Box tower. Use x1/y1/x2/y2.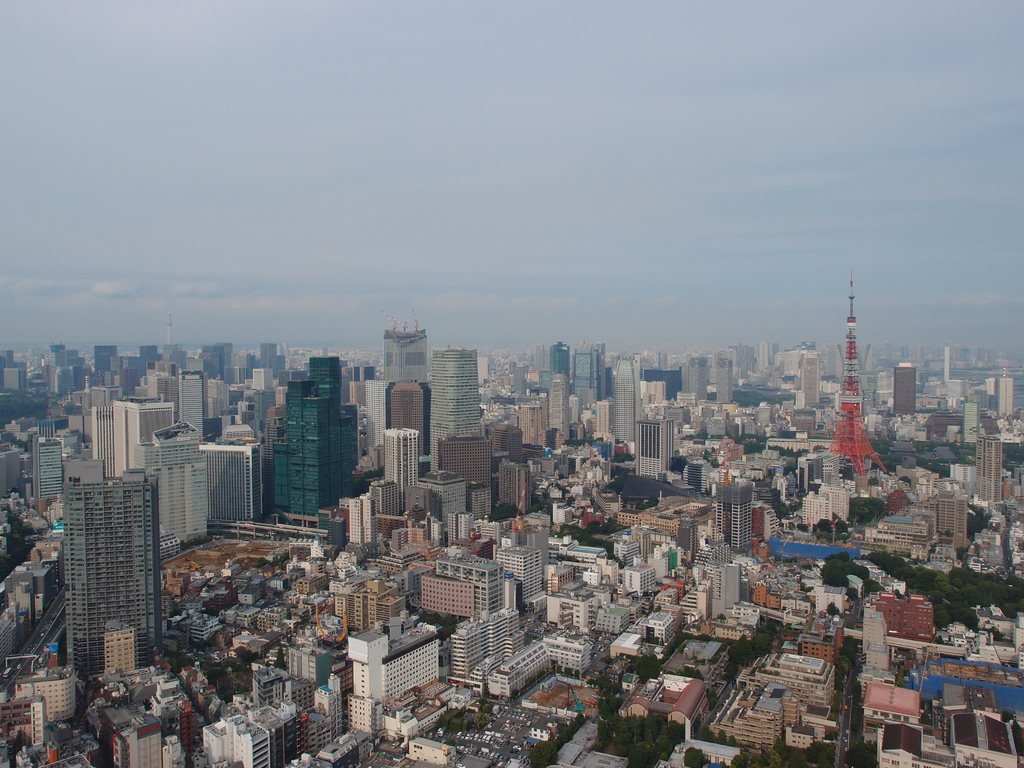
550/342/570/381.
